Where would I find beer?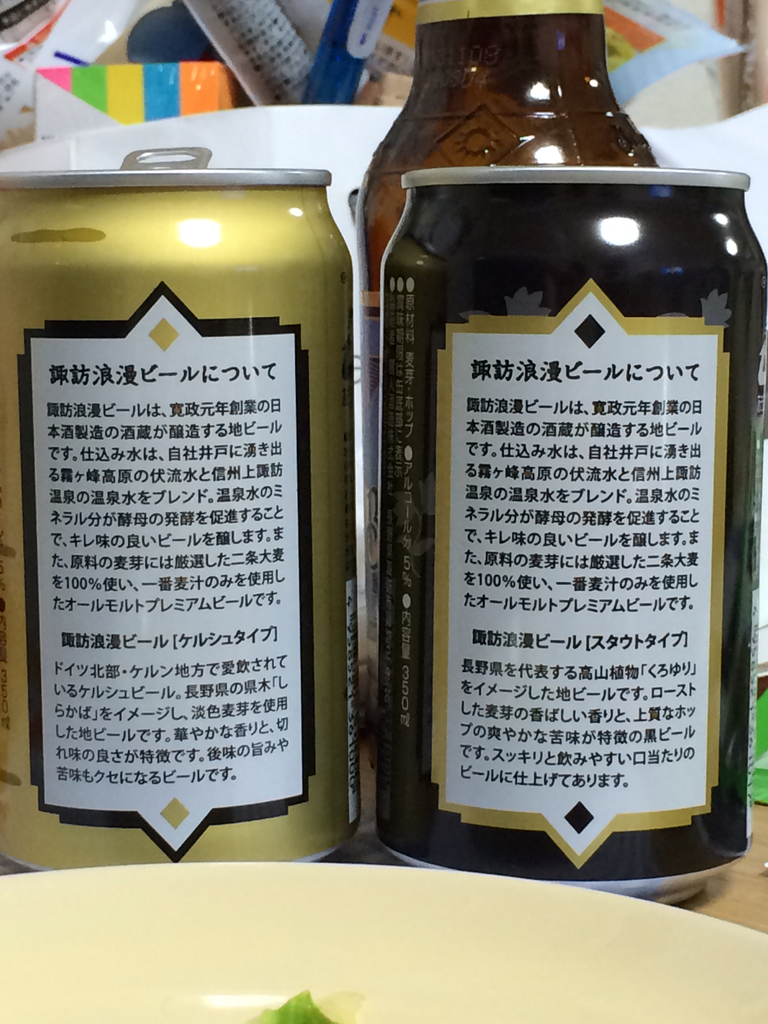
At box(352, 1, 672, 833).
